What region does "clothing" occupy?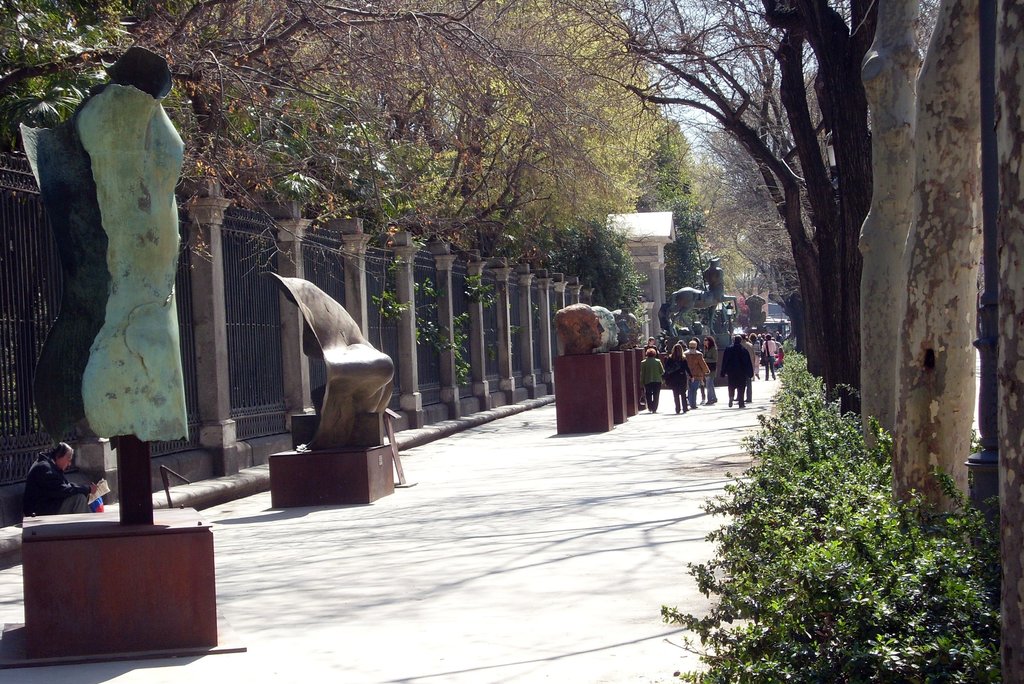
<bbox>663, 357, 692, 395</bbox>.
